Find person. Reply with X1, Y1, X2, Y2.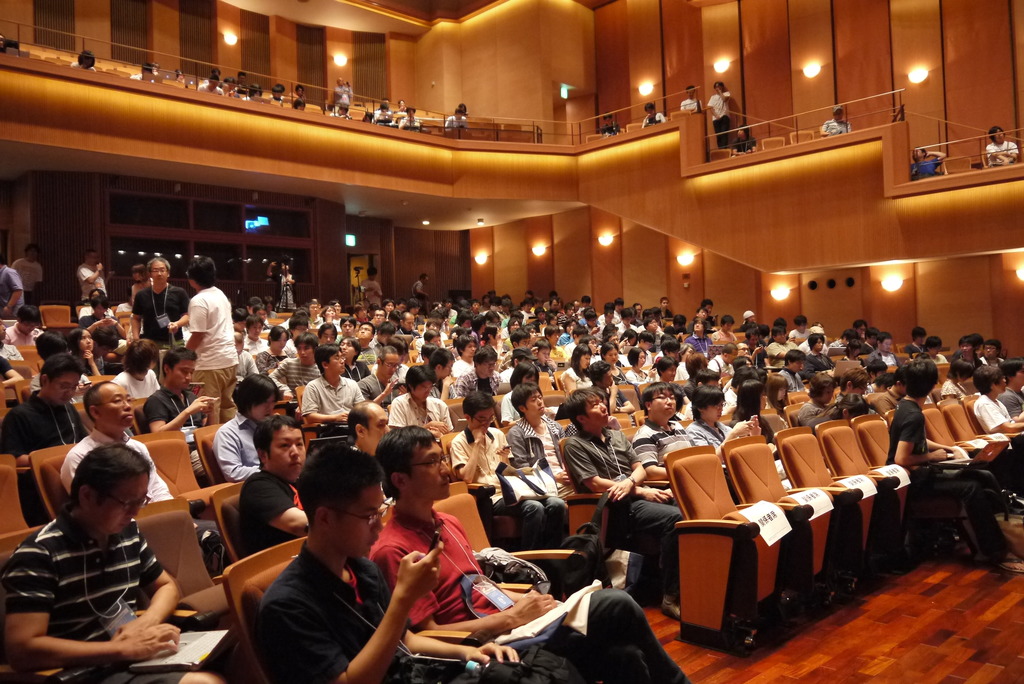
372, 105, 394, 122.
